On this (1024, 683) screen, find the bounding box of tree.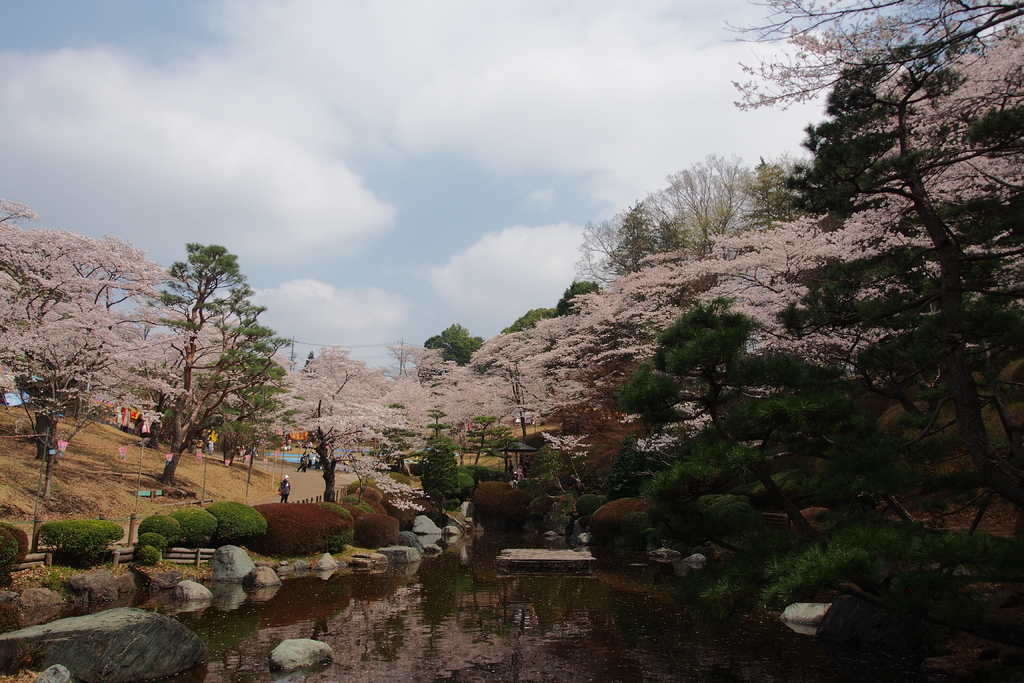
Bounding box: x1=472 y1=488 x2=533 y2=563.
